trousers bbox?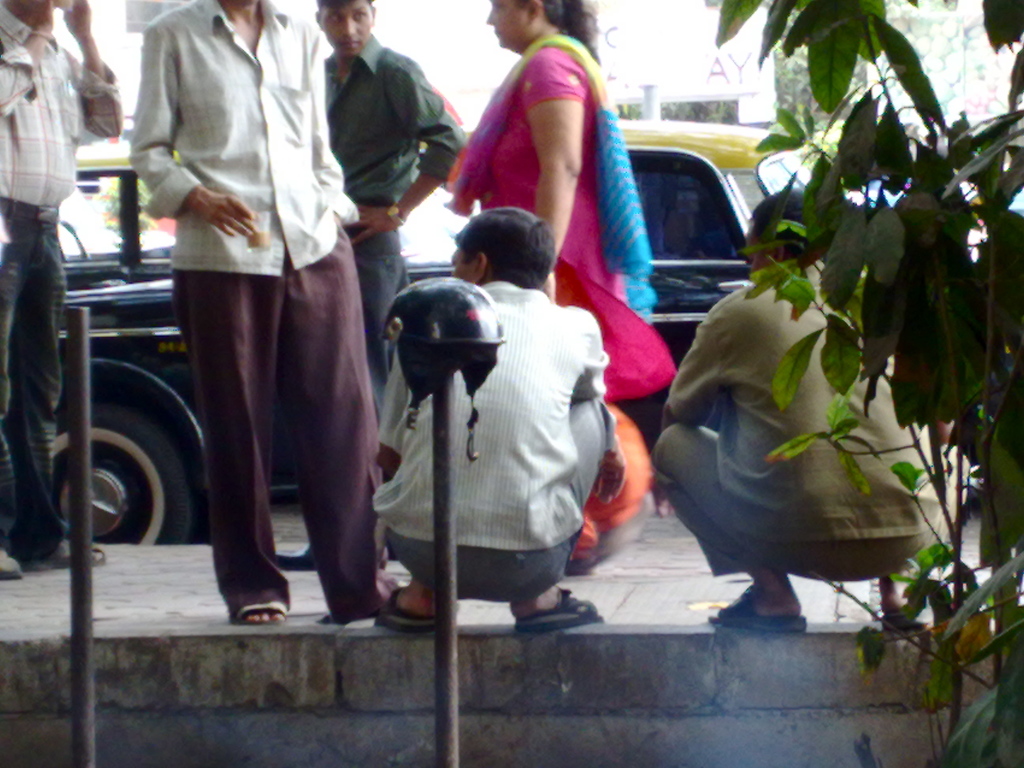
detection(652, 417, 972, 584)
